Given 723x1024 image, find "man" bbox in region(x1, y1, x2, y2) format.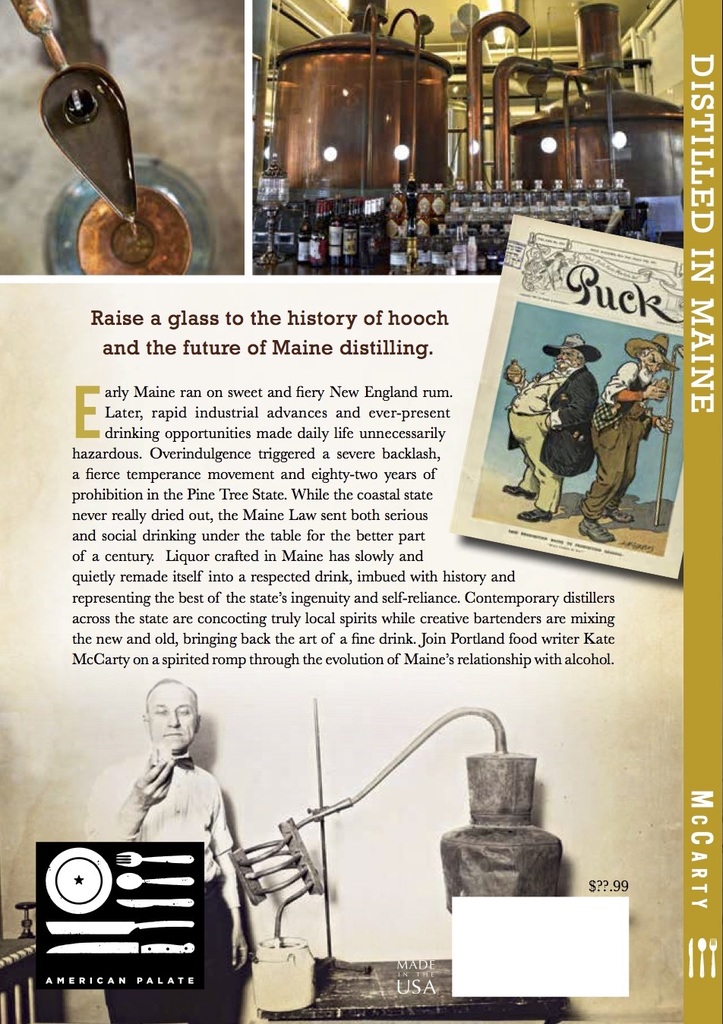
region(585, 338, 687, 538).
